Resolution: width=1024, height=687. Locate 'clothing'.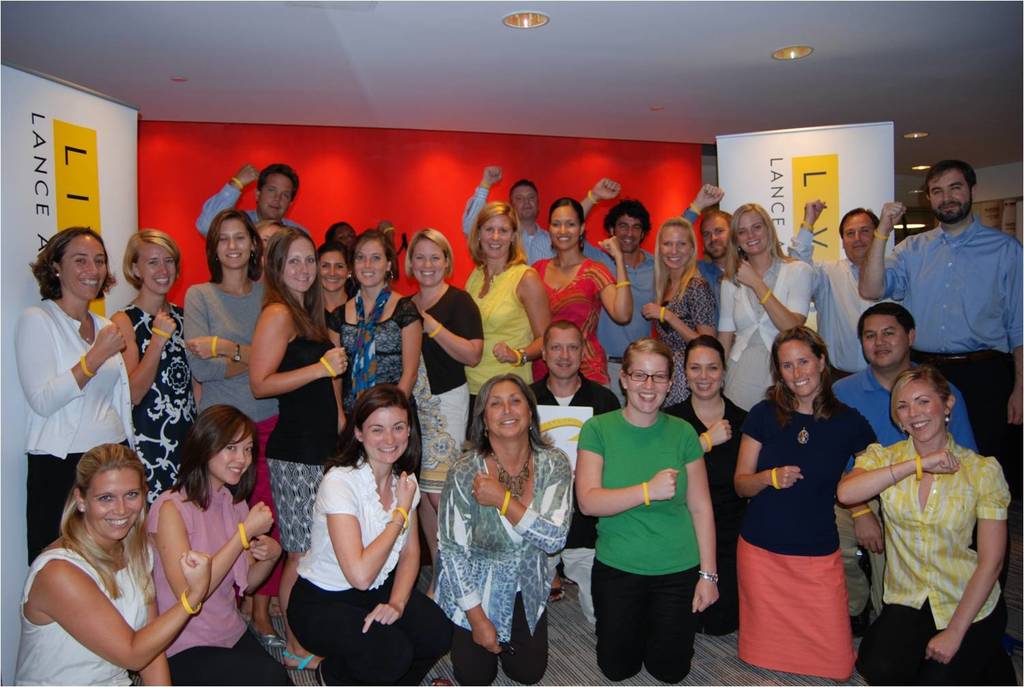
[x1=284, y1=451, x2=449, y2=686].
